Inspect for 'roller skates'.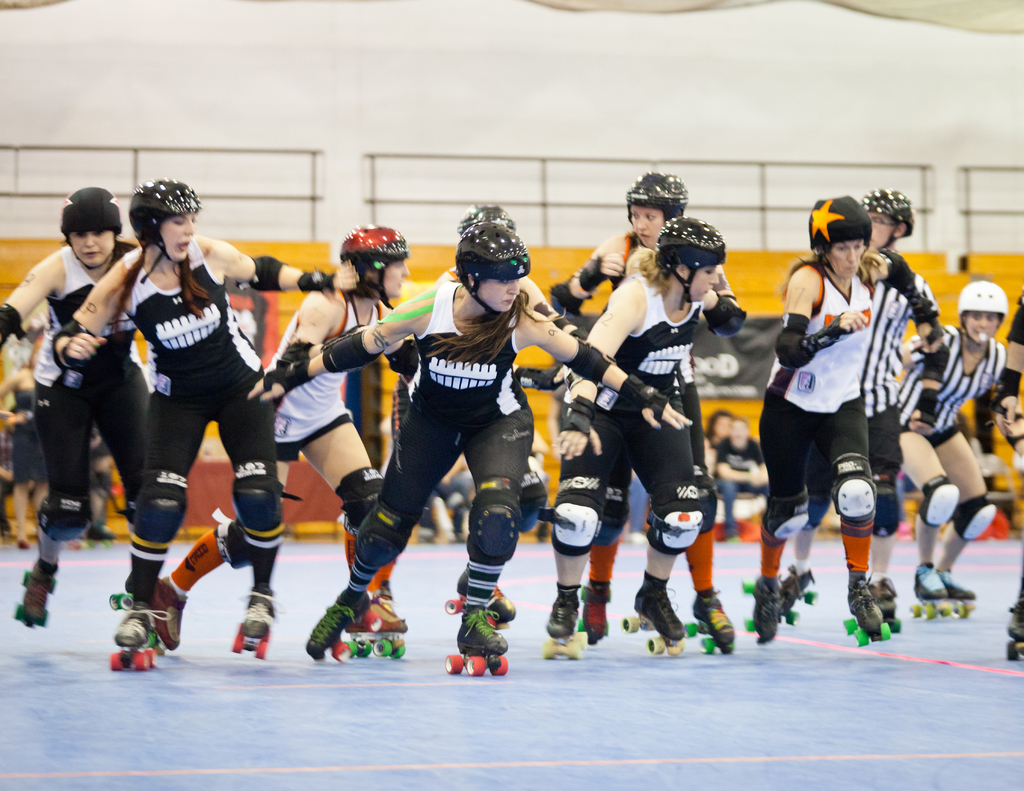
Inspection: left=1004, top=594, right=1023, bottom=665.
